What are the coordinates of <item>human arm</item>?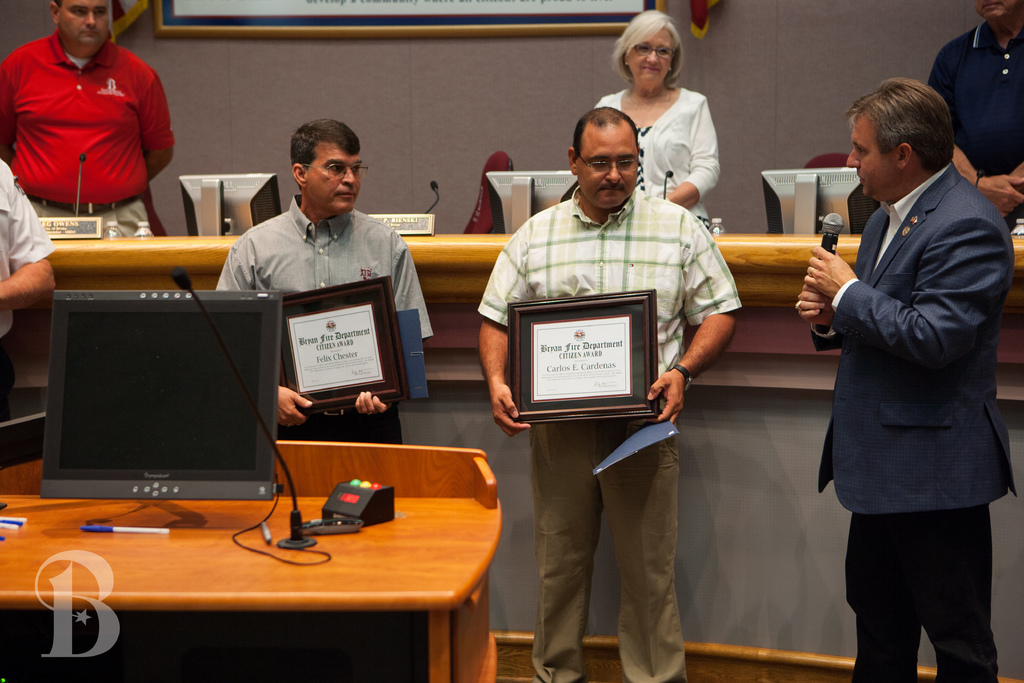
pyautogui.locateOnScreen(646, 205, 738, 423).
